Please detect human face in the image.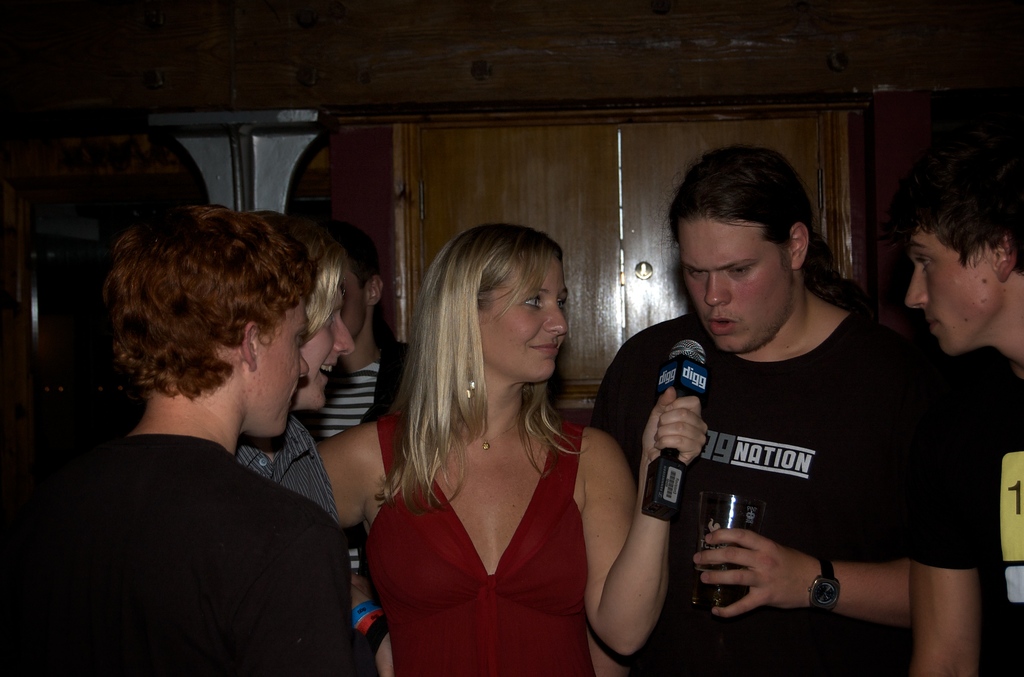
left=299, top=284, right=355, bottom=410.
